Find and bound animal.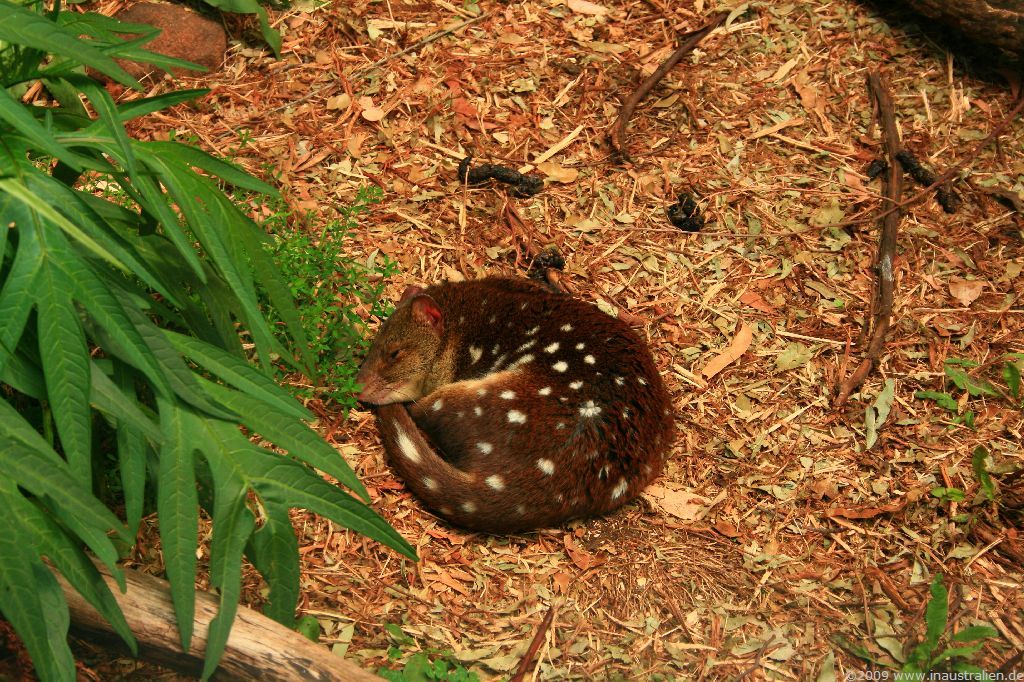
Bound: BBox(344, 273, 666, 539).
